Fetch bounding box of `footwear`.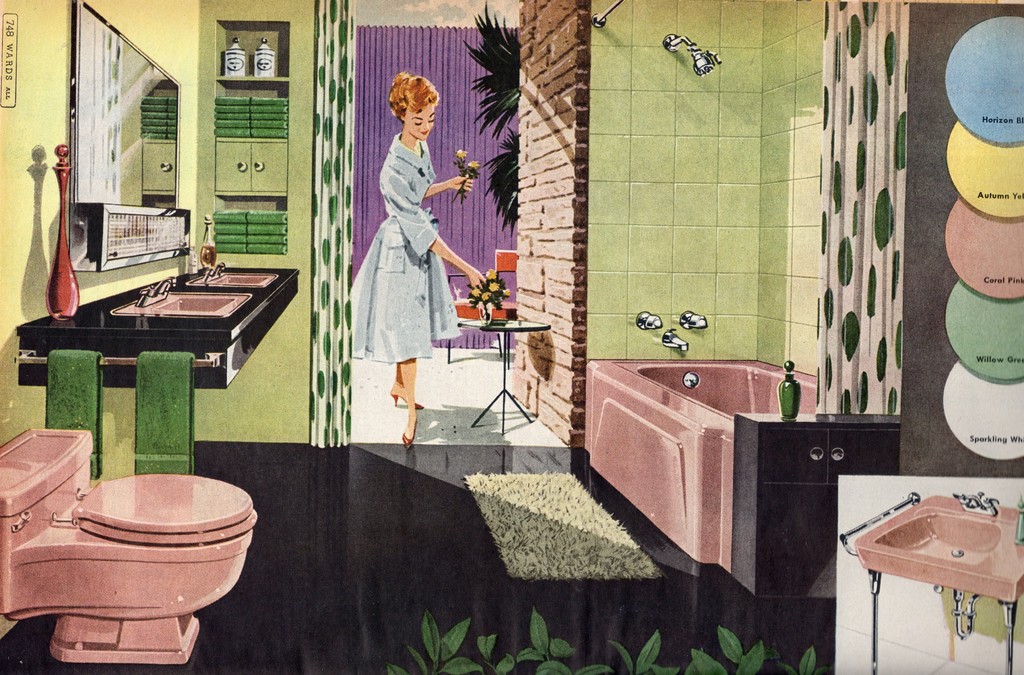
Bbox: [left=389, top=393, right=420, bottom=407].
